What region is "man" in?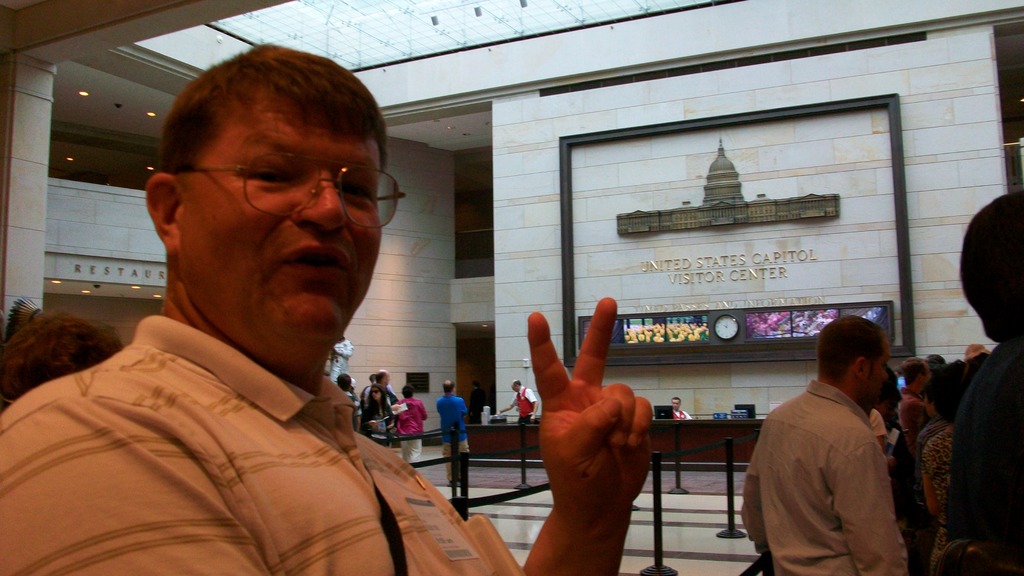
[378, 368, 399, 404].
